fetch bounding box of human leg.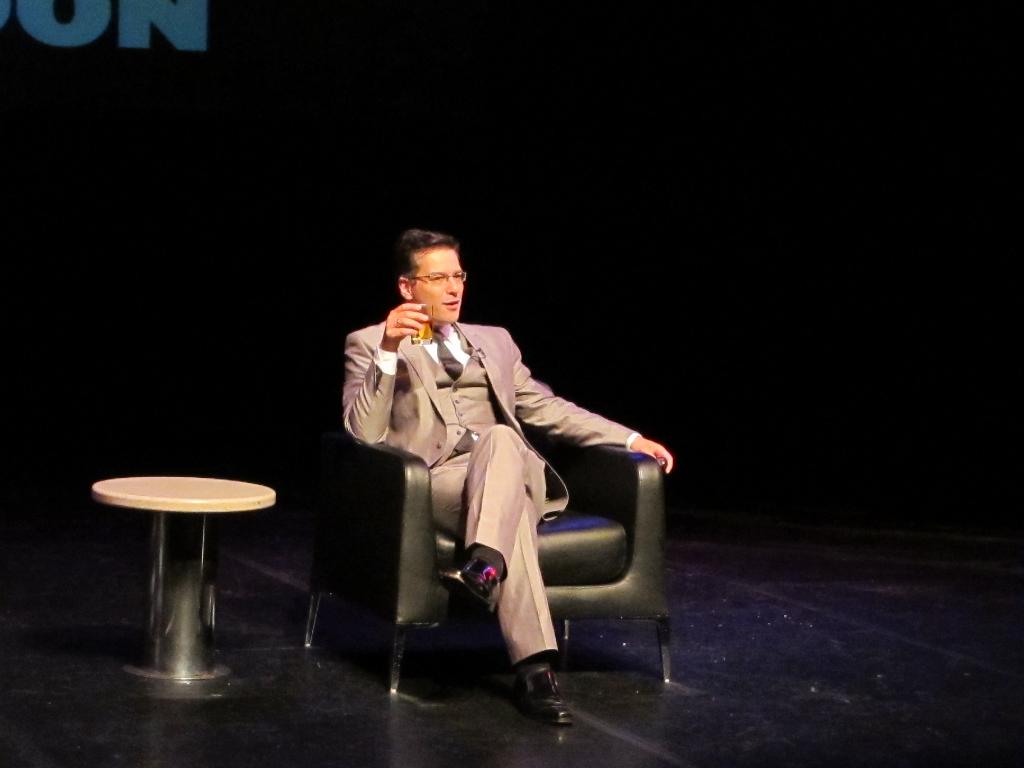
Bbox: rect(438, 418, 552, 611).
